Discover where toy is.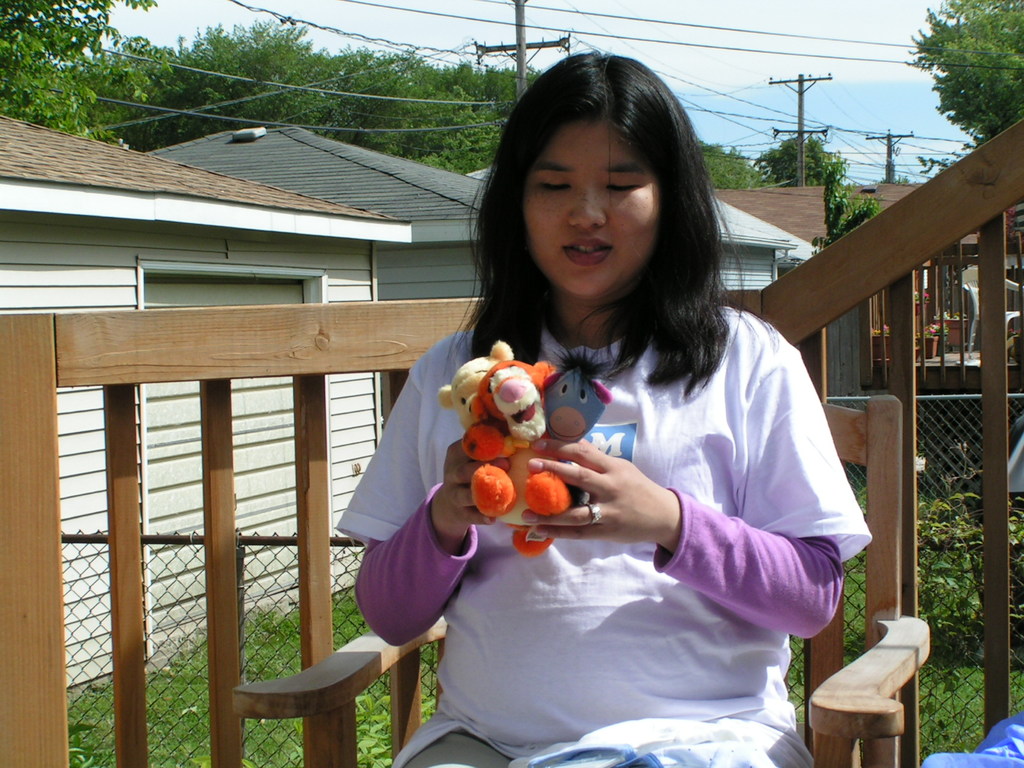
Discovered at BBox(470, 353, 594, 528).
